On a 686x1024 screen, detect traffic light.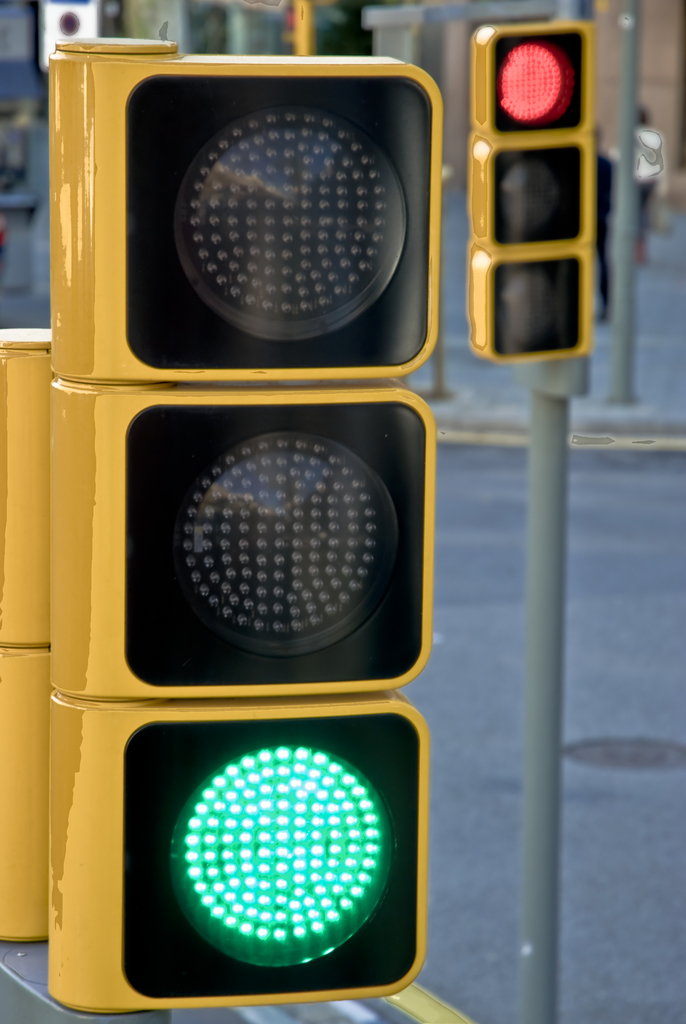
locate(0, 35, 444, 1017).
